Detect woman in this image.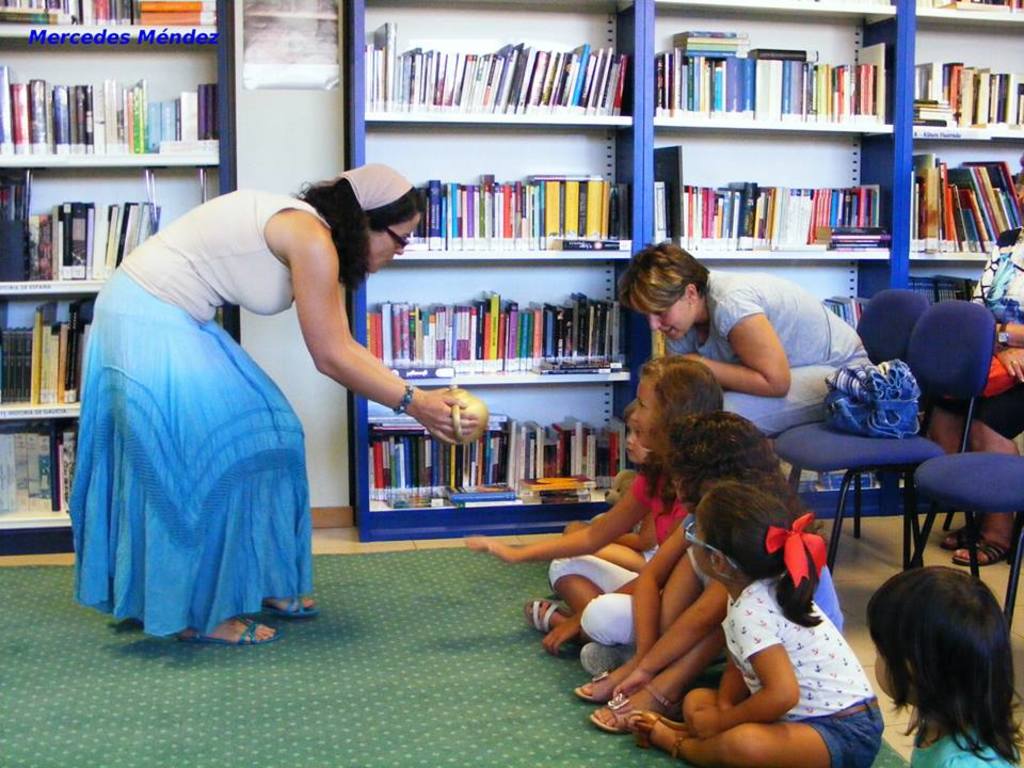
Detection: left=620, top=246, right=879, bottom=432.
